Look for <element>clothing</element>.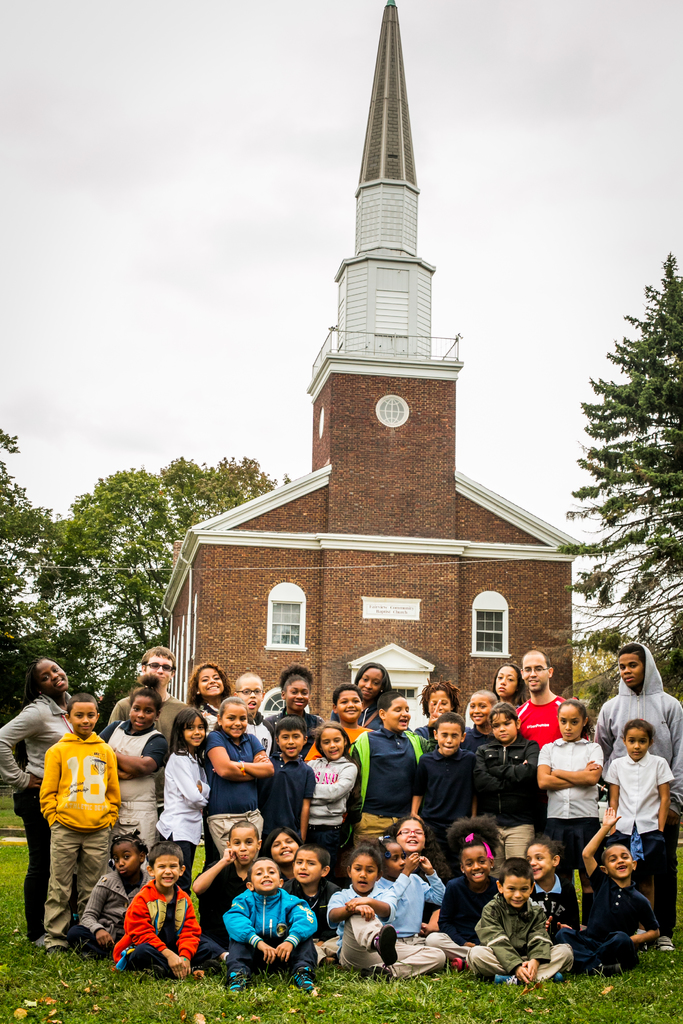
Found: {"left": 305, "top": 724, "right": 378, "bottom": 764}.
